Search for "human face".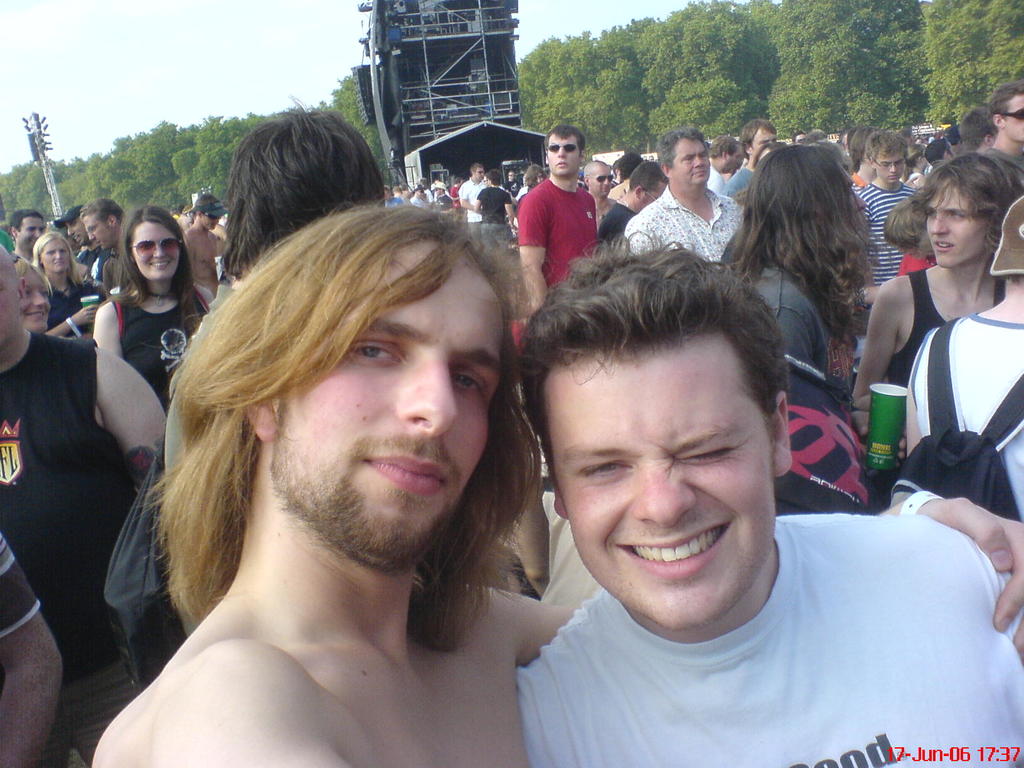
Found at box=[129, 221, 184, 282].
